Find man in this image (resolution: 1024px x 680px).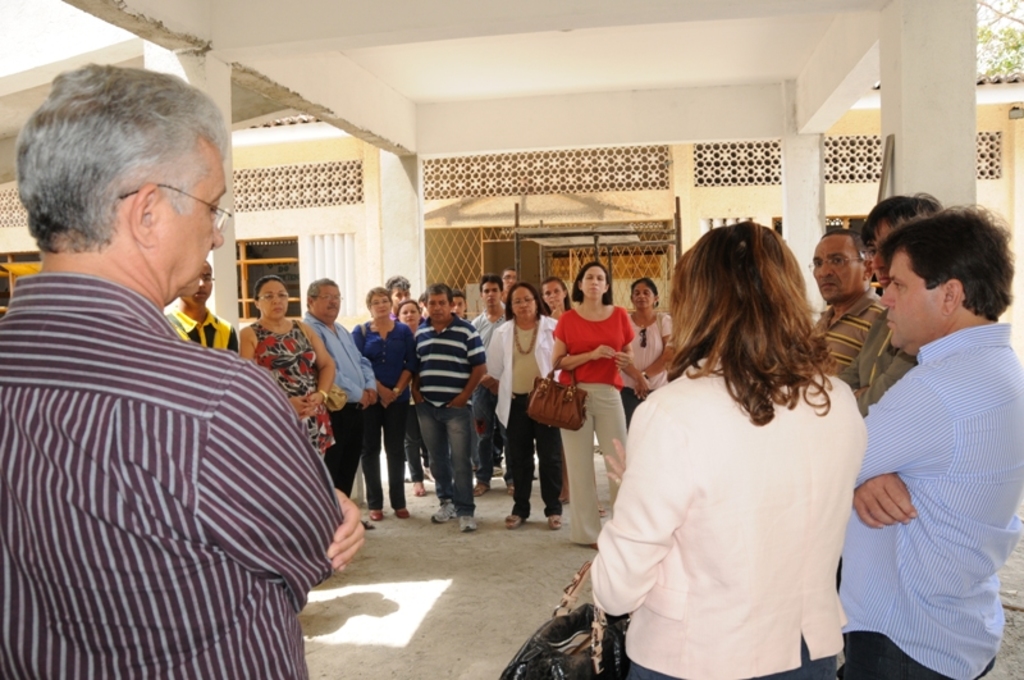
{"x1": 840, "y1": 190, "x2": 1023, "y2": 653}.
